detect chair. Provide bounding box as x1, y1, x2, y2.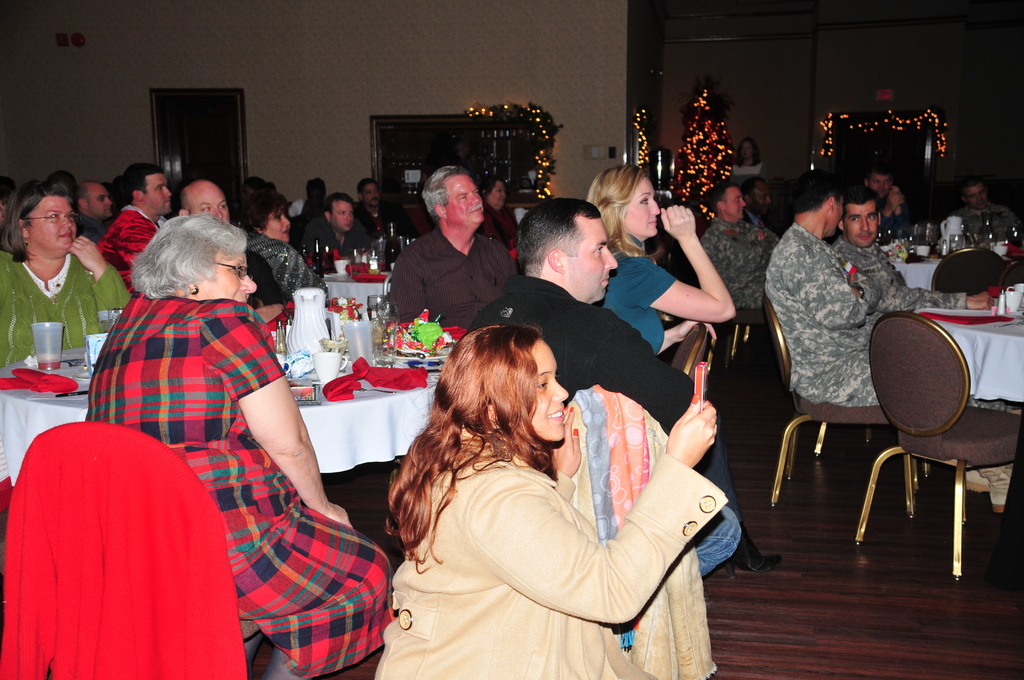
929, 245, 1014, 302.
